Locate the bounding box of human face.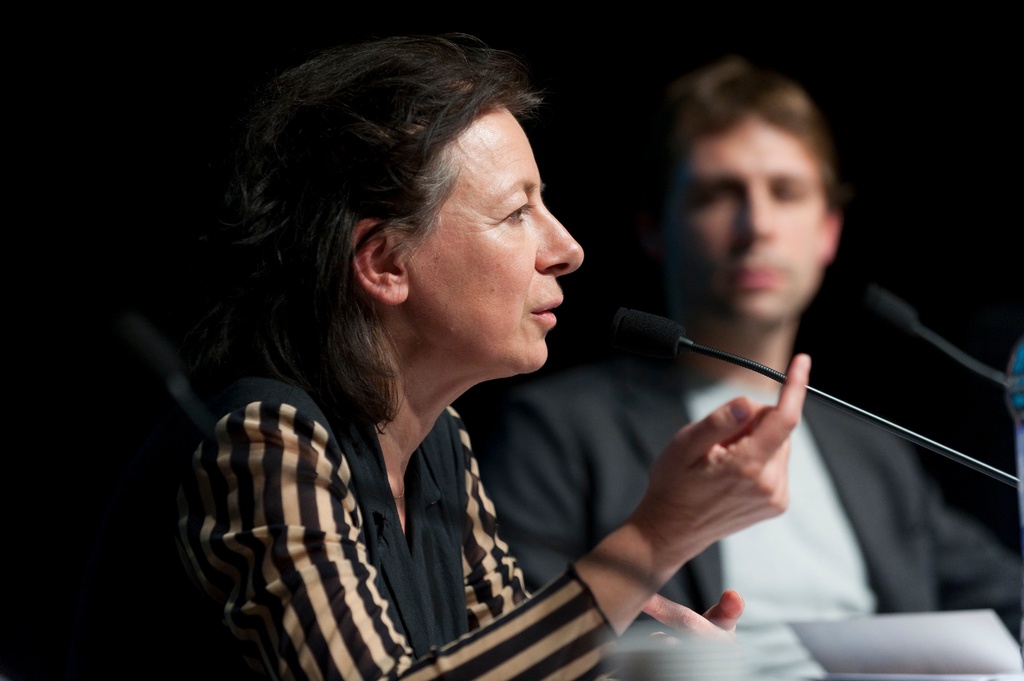
Bounding box: select_region(410, 112, 587, 378).
